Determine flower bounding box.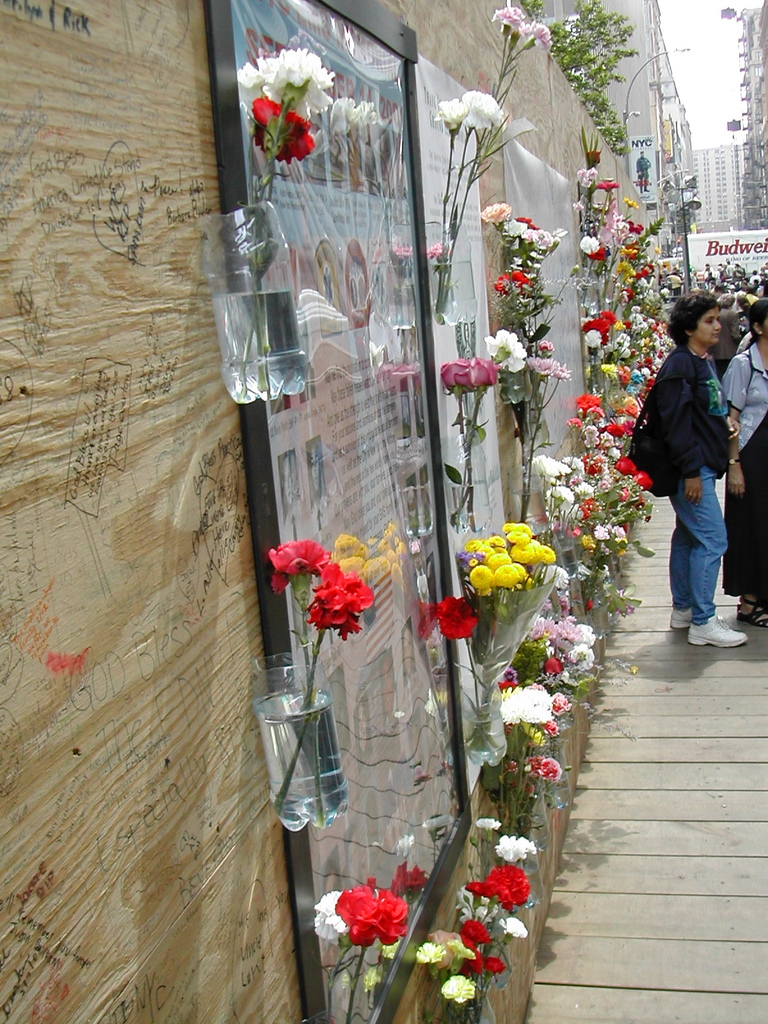
Determined: 243, 50, 339, 122.
